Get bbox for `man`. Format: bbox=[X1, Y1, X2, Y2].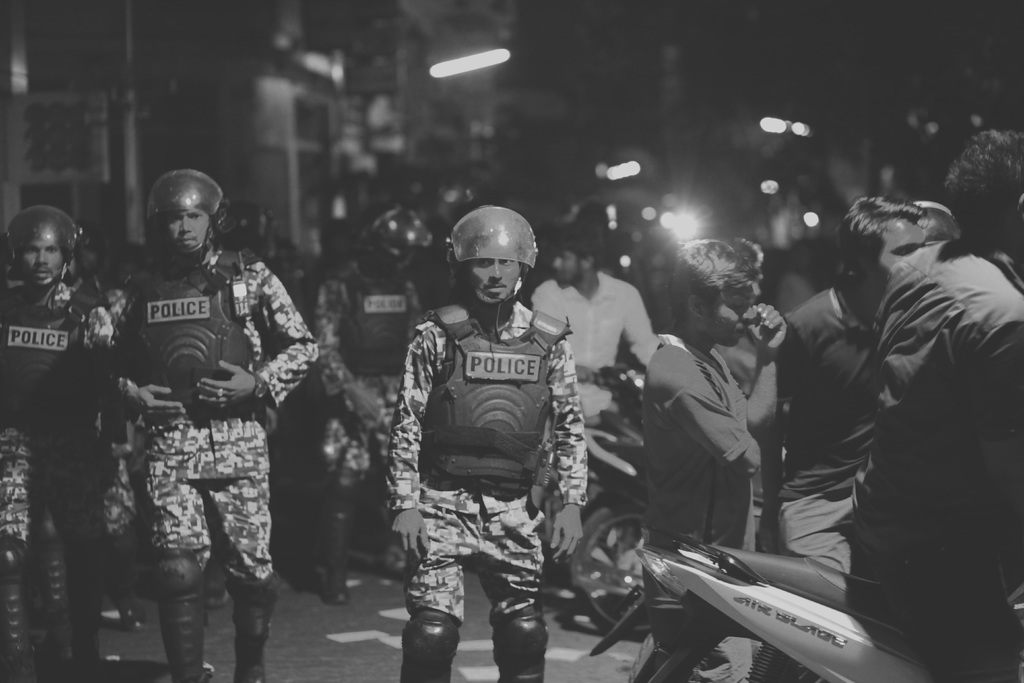
bbox=[641, 233, 781, 682].
